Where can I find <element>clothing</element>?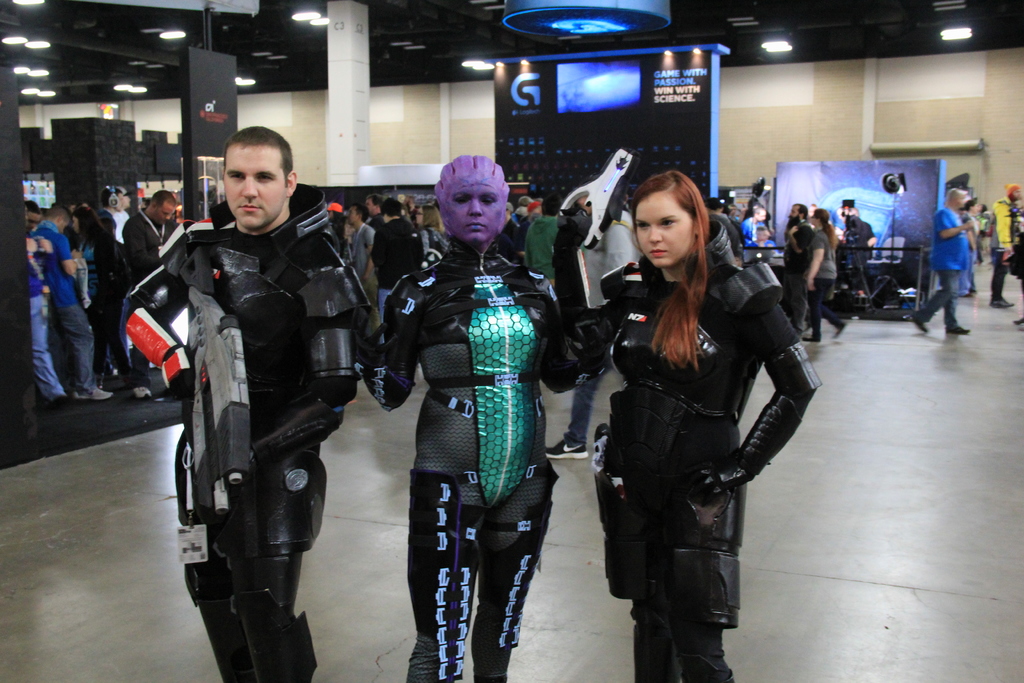
You can find it at <bbox>582, 270, 806, 682</bbox>.
